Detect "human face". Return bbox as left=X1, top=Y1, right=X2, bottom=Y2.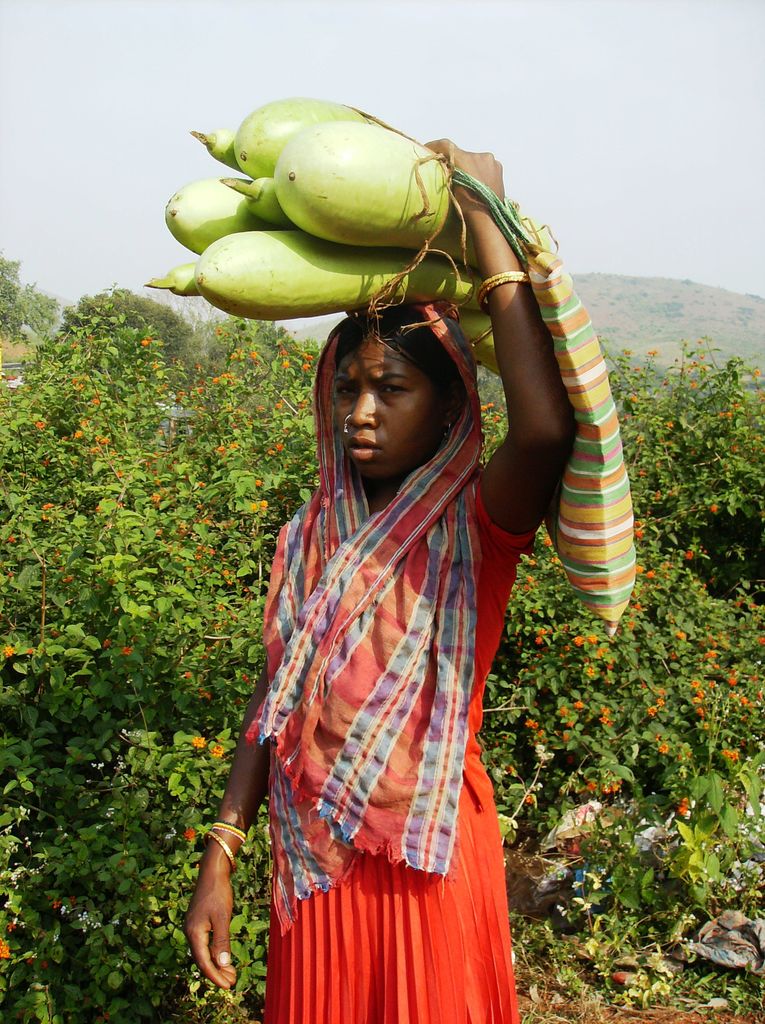
left=333, top=328, right=441, bottom=476.
